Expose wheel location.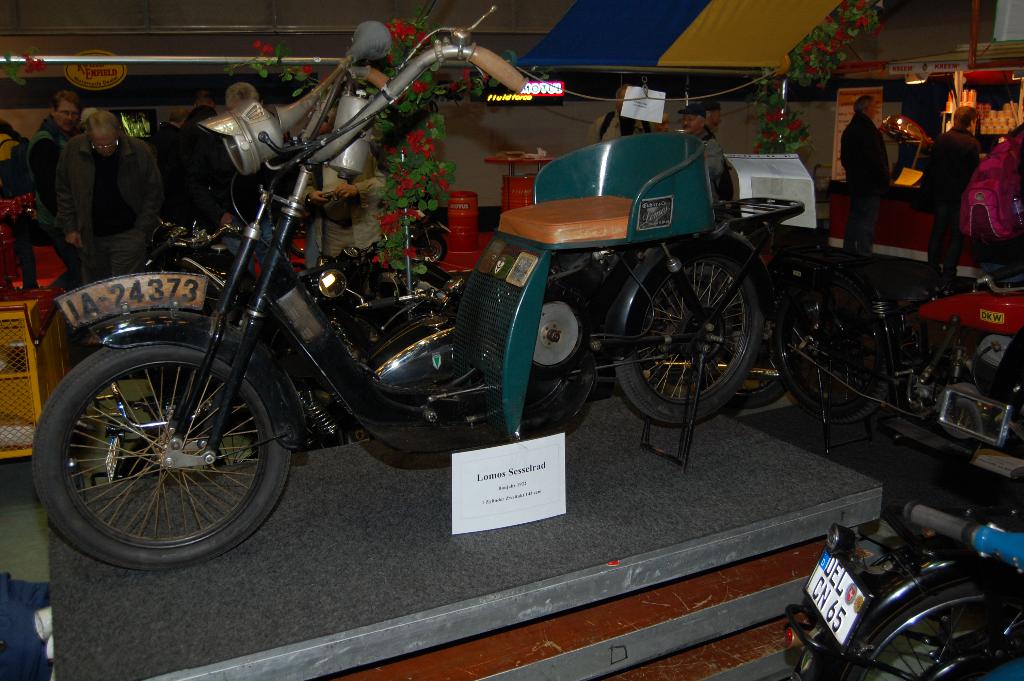
Exposed at [31,344,294,577].
